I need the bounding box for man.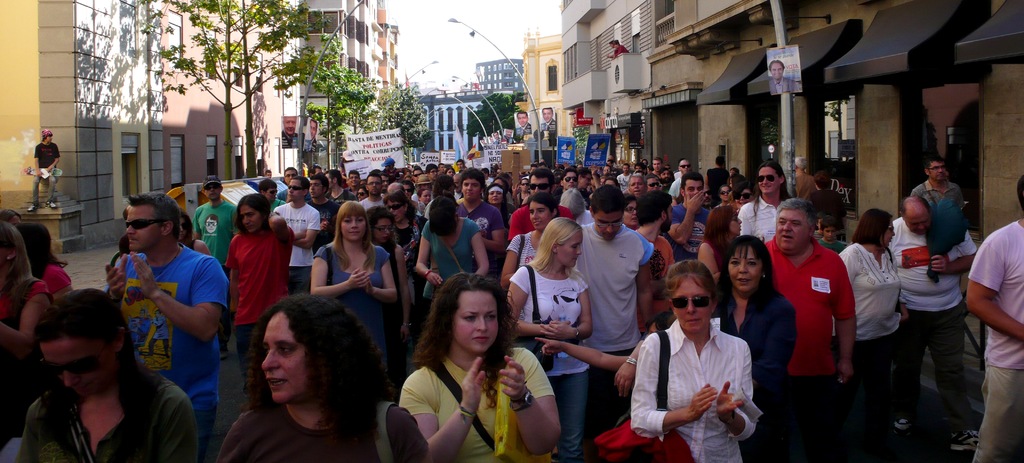
Here it is: region(632, 190, 671, 339).
